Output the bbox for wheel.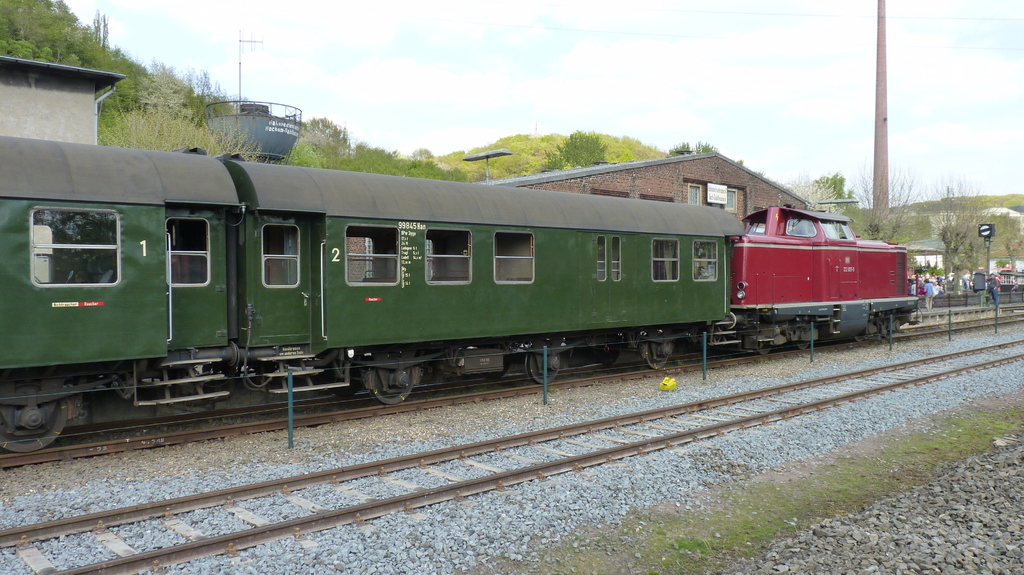
detection(643, 347, 675, 372).
